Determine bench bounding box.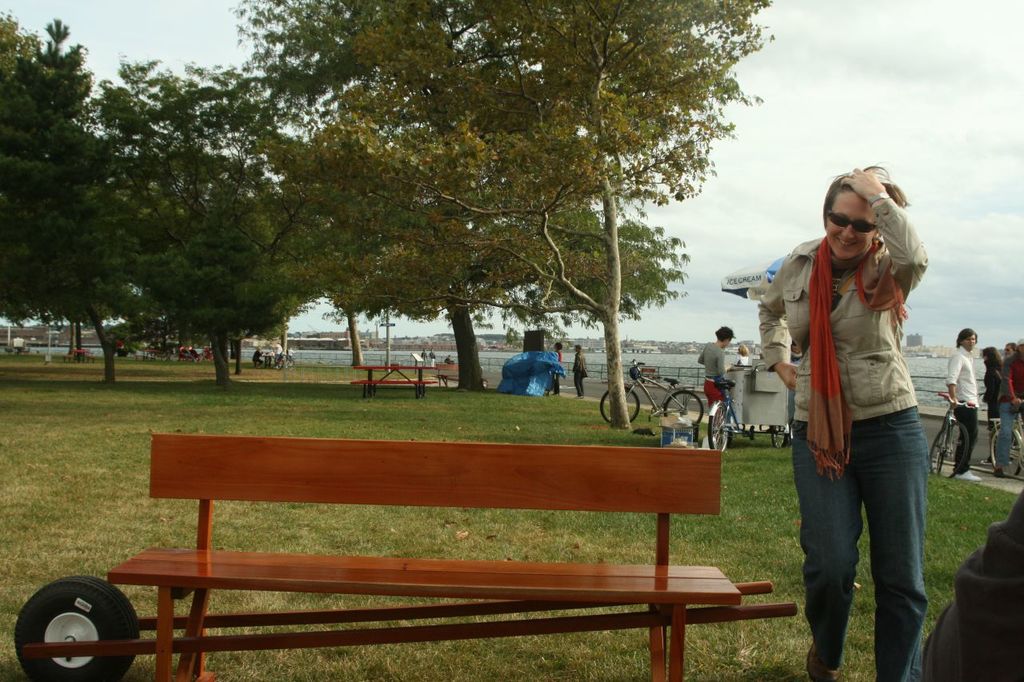
Determined: (352, 364, 433, 396).
